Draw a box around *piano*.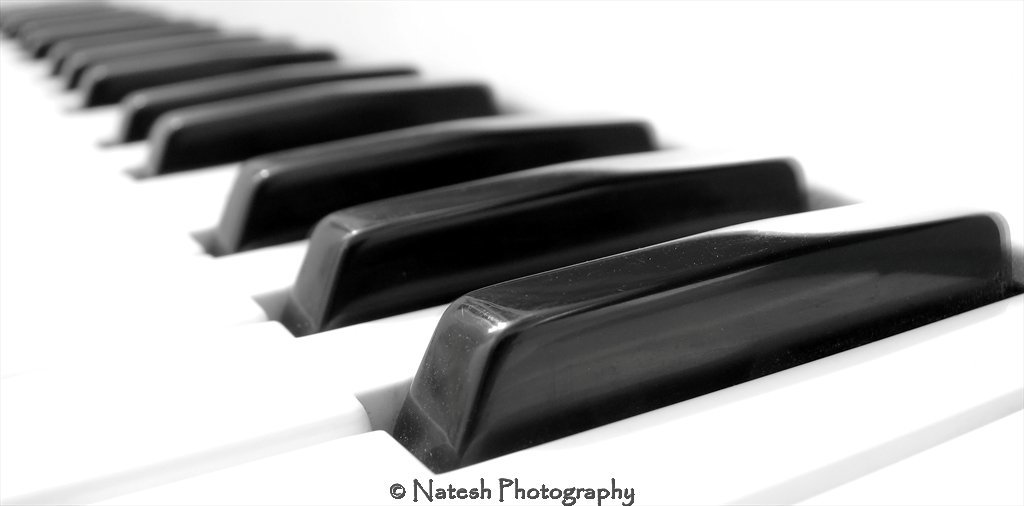
bbox(0, 0, 1023, 505).
